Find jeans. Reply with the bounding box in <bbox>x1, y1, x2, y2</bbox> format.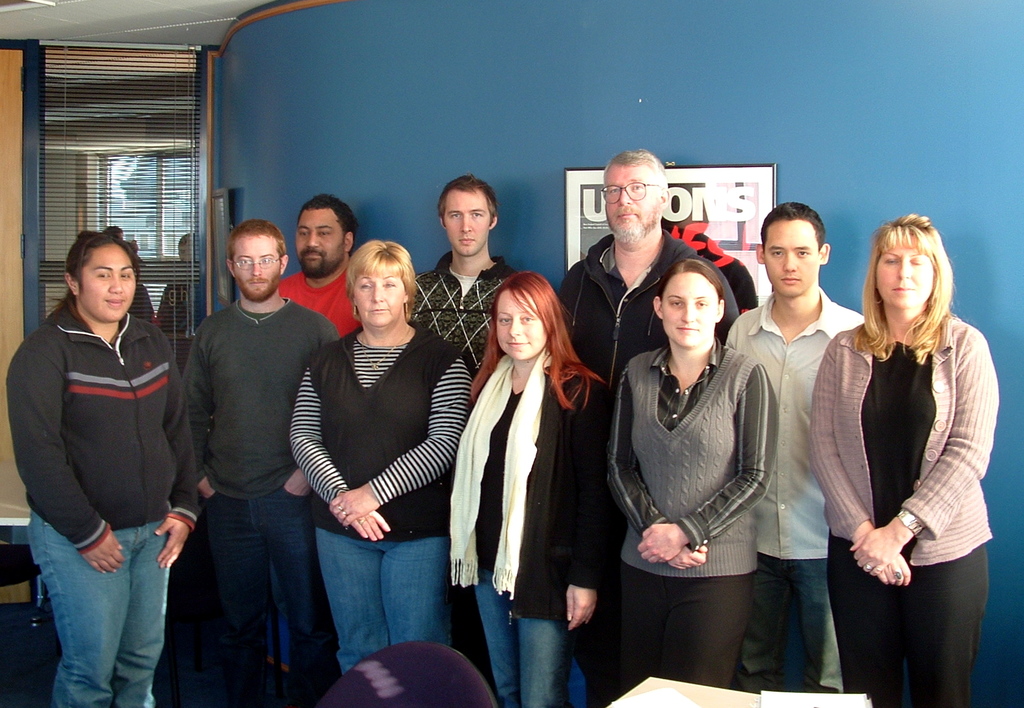
<bbox>38, 519, 173, 699</bbox>.
